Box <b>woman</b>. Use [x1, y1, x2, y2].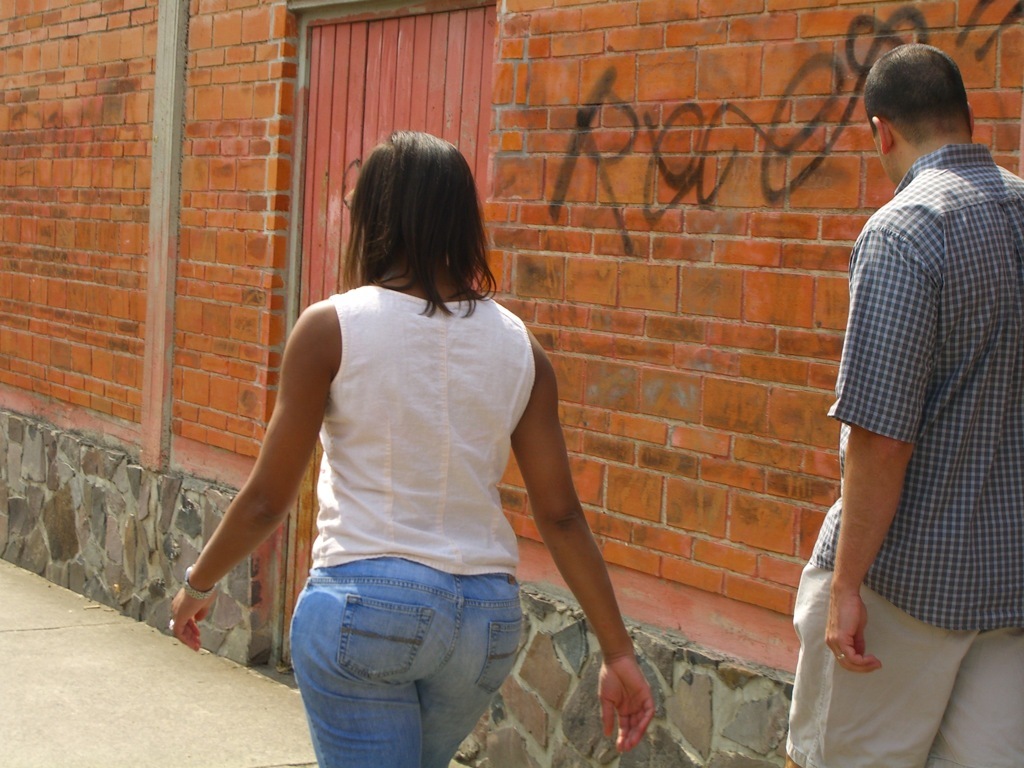
[215, 129, 611, 767].
